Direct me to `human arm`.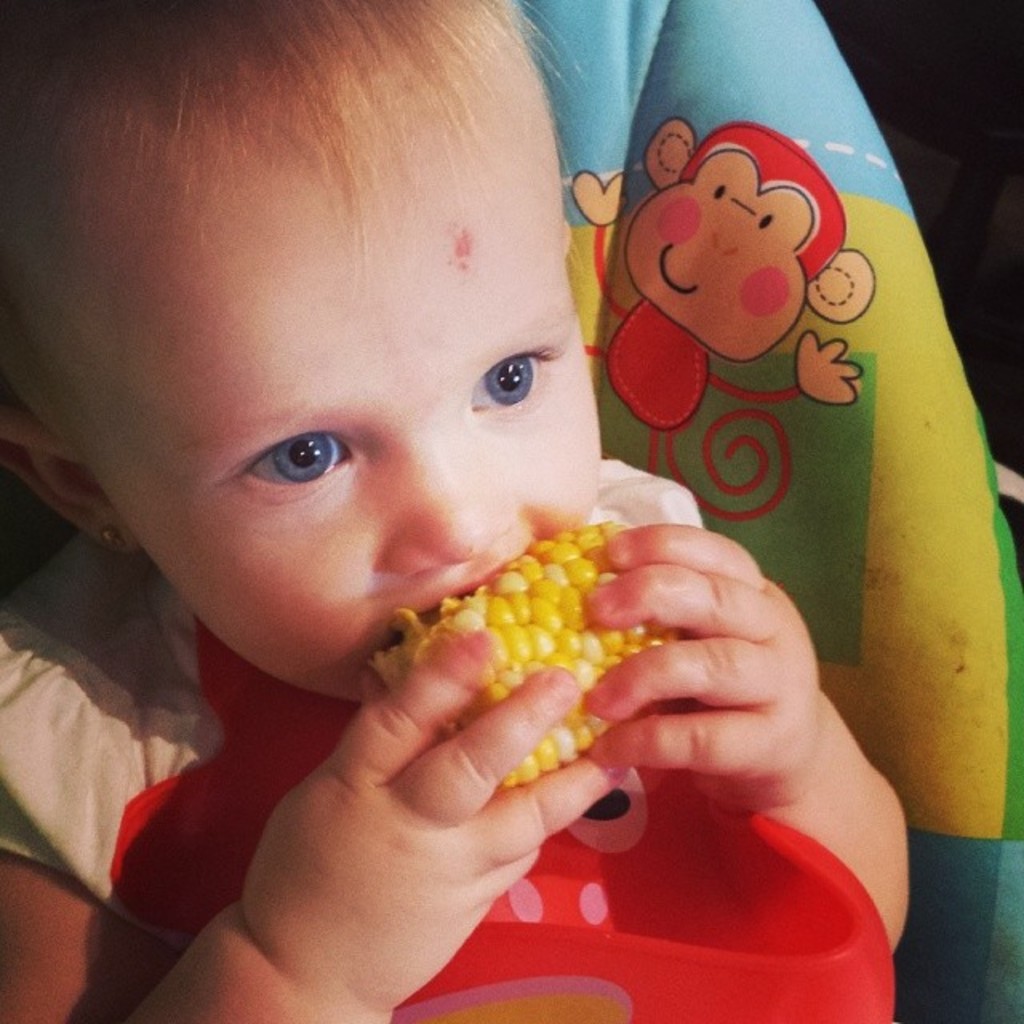
Direction: [573, 501, 907, 995].
